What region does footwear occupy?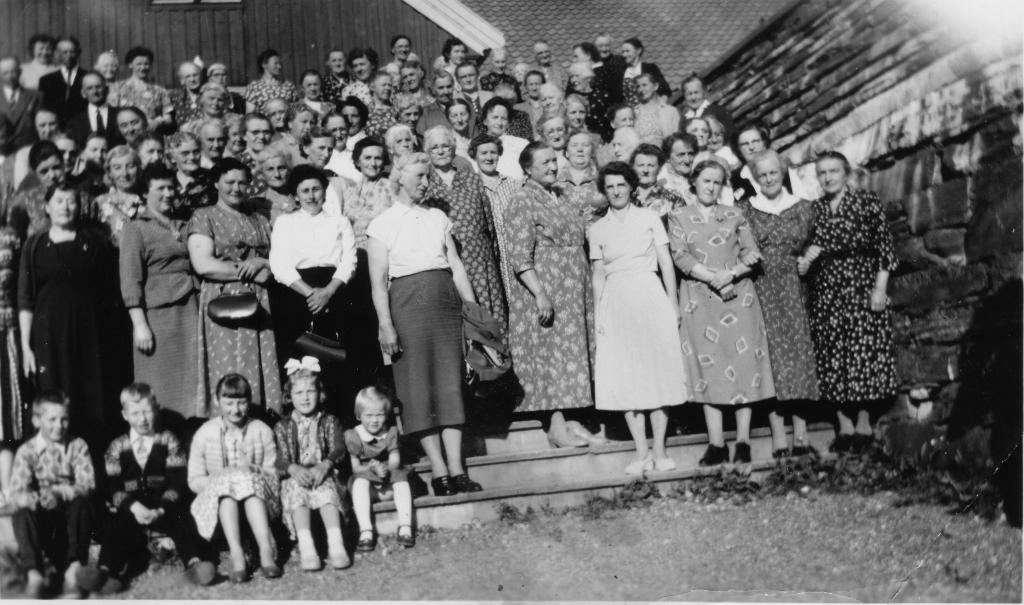
l=234, t=554, r=252, b=583.
